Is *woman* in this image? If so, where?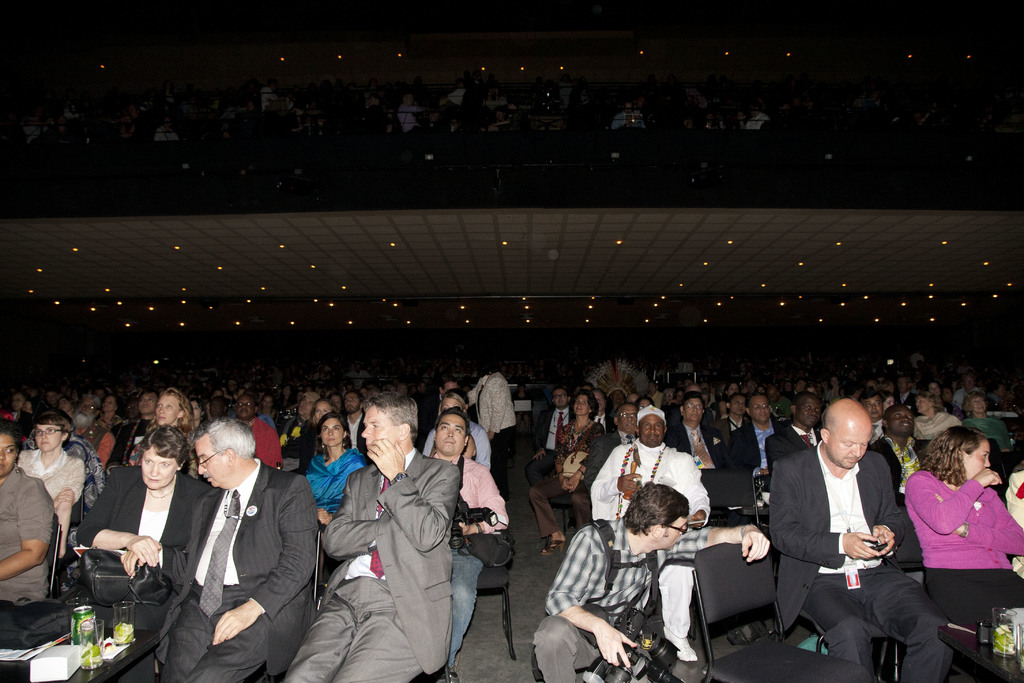
Yes, at pyautogui.locateOnScreen(16, 409, 83, 604).
